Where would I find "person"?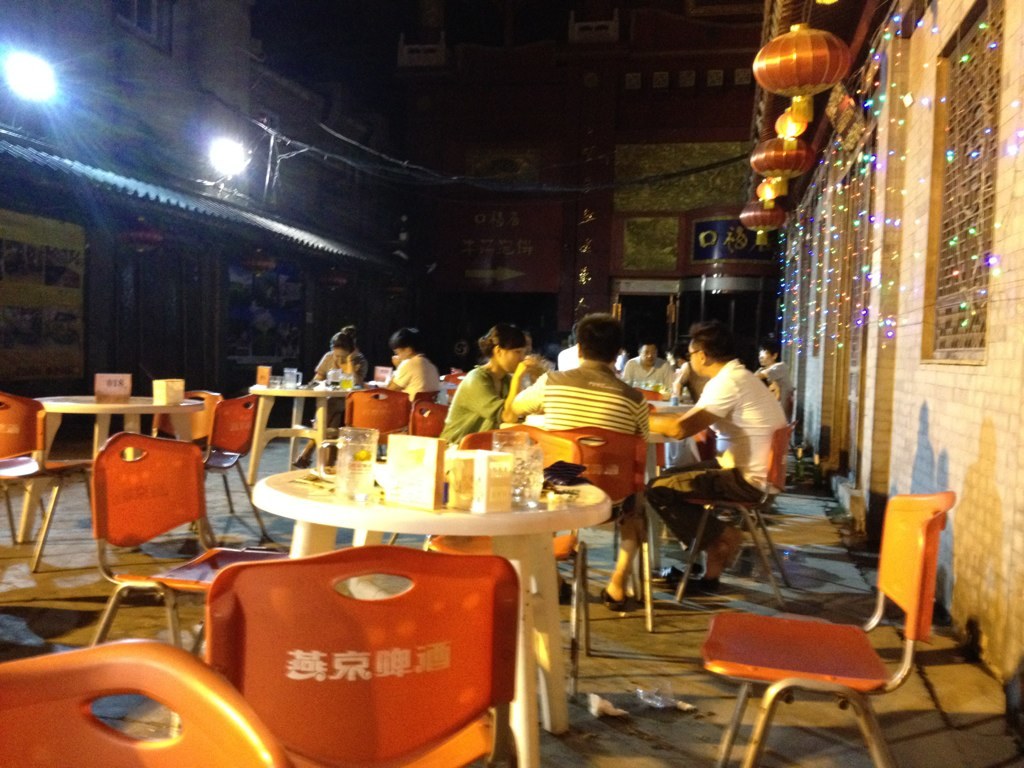
At Rect(620, 344, 678, 398).
